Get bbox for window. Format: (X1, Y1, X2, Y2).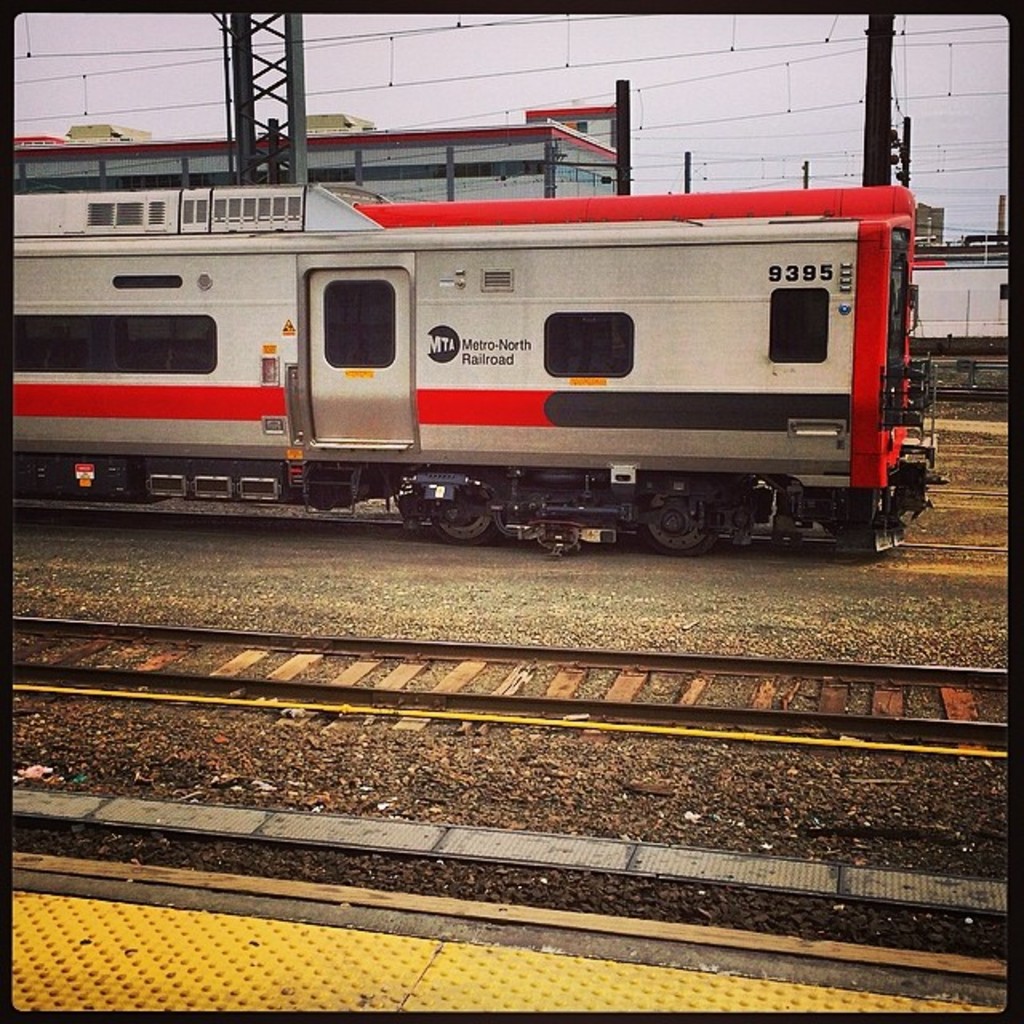
(365, 162, 445, 181).
